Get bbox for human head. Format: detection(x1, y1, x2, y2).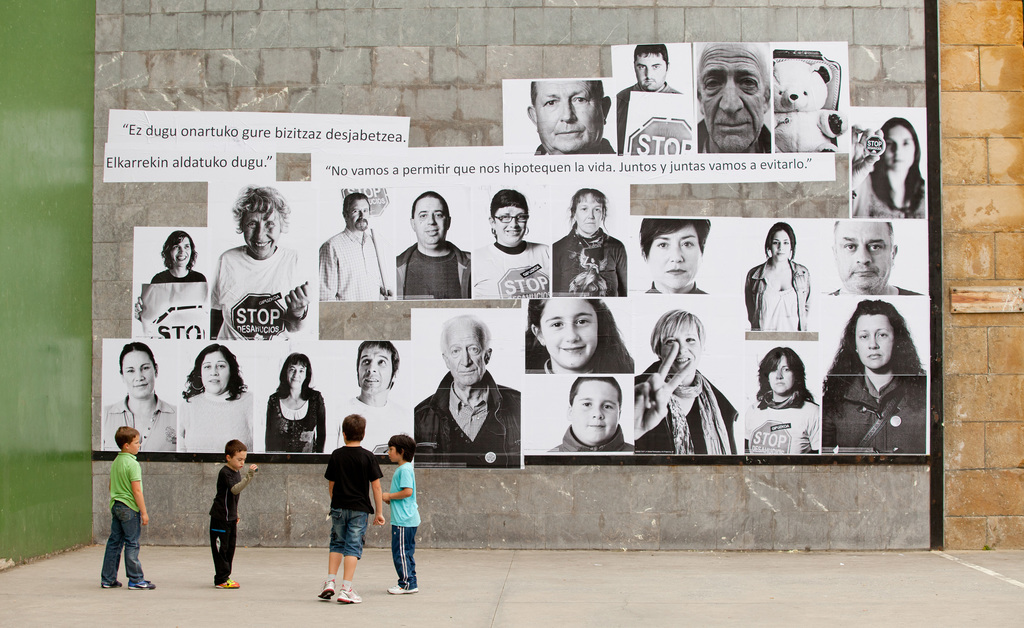
detection(851, 298, 901, 371).
